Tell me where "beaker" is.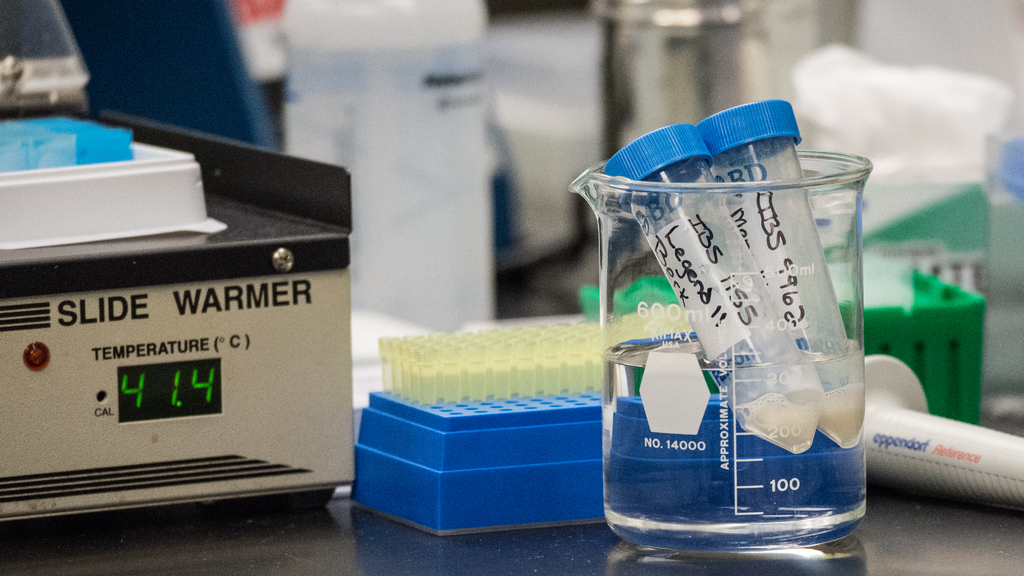
"beaker" is at (566, 149, 872, 557).
